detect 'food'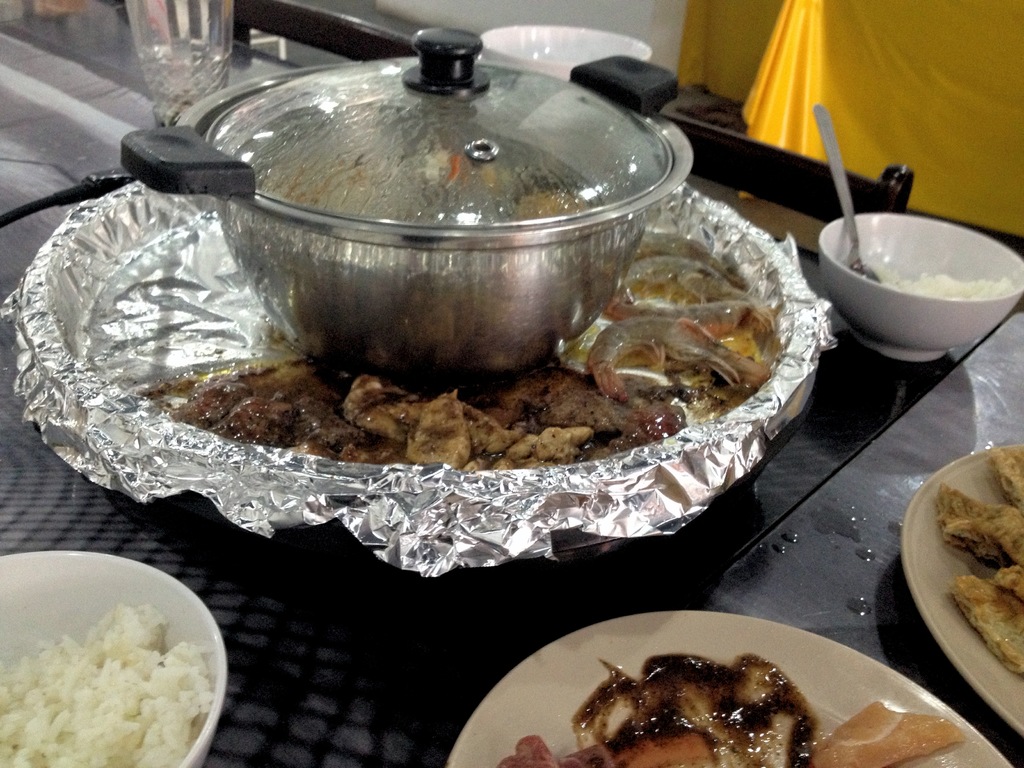
pyautogui.locateOnScreen(995, 567, 1023, 605)
